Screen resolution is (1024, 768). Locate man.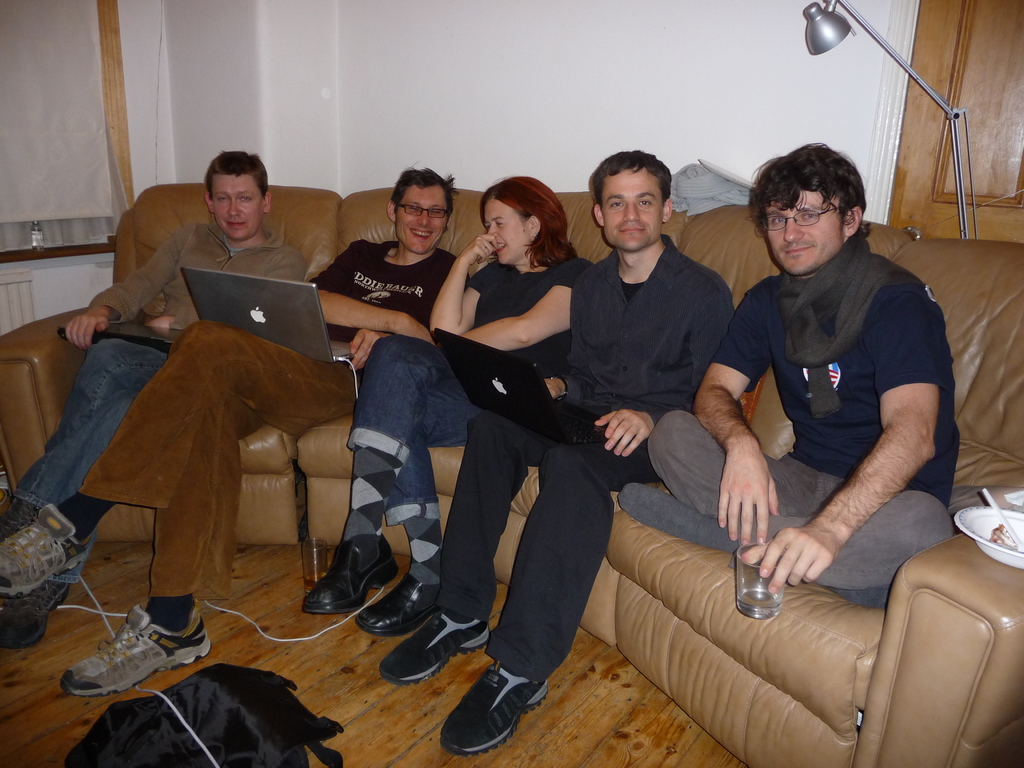
detection(684, 147, 975, 704).
